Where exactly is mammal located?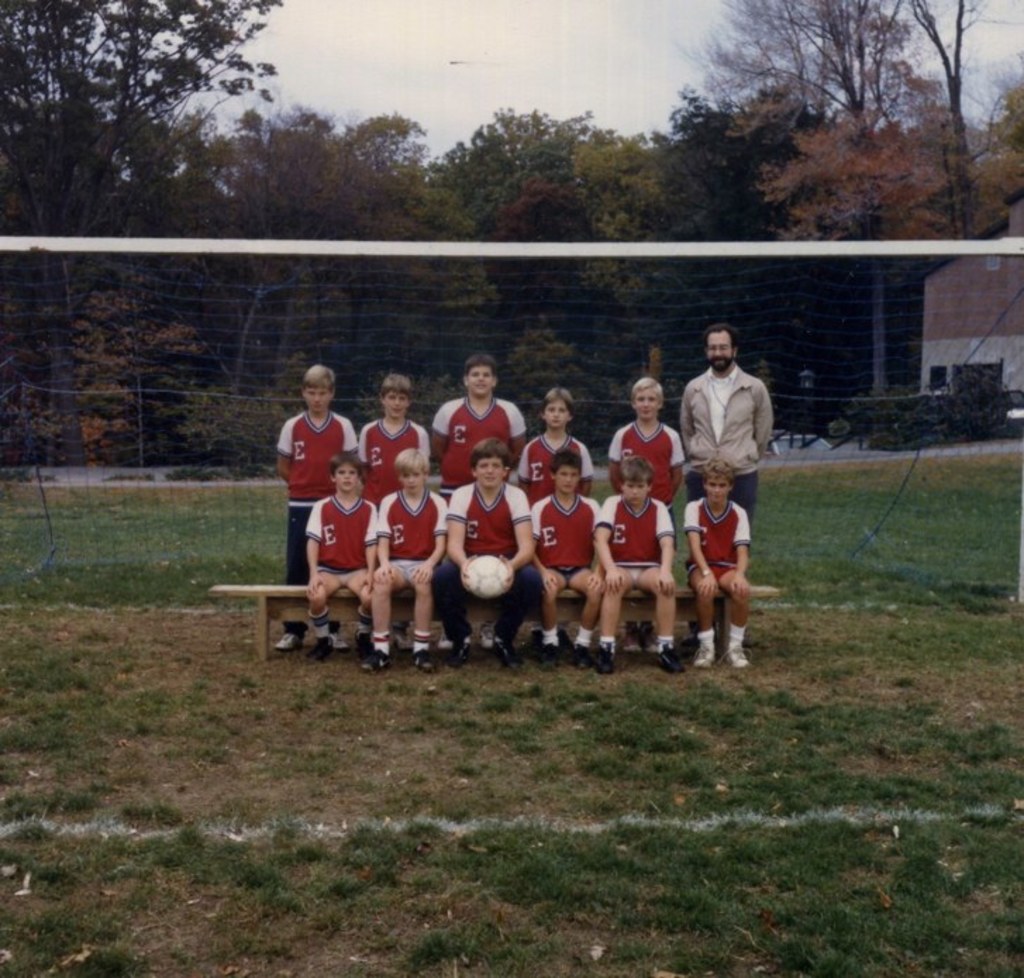
Its bounding box is bbox(518, 385, 596, 502).
